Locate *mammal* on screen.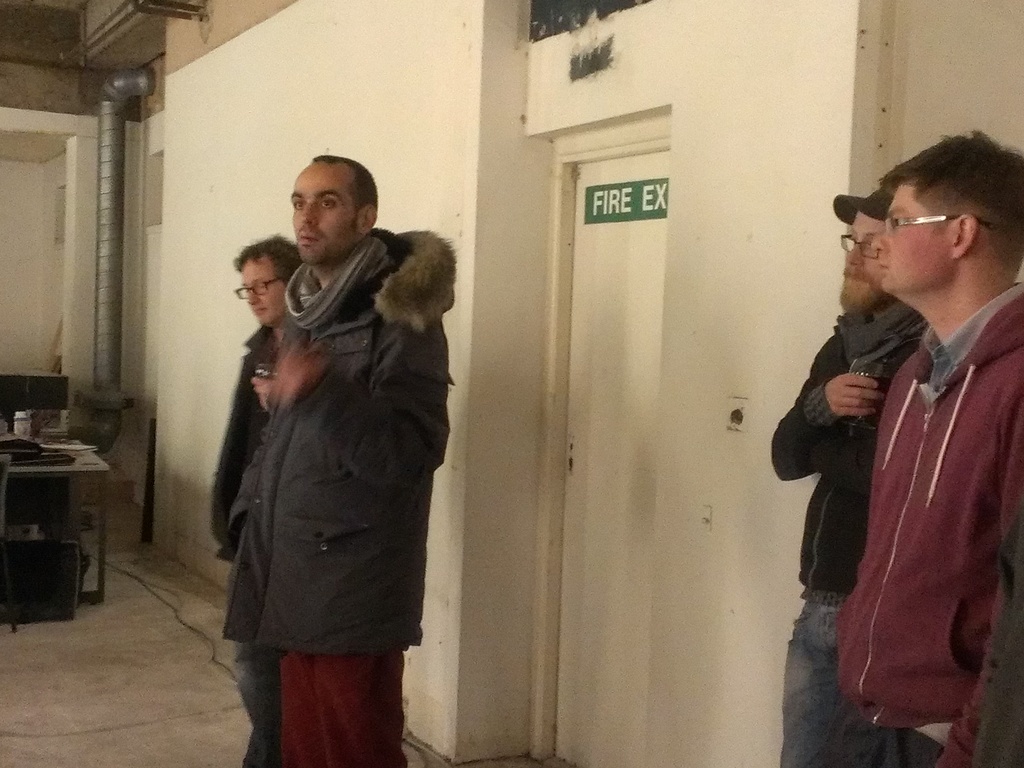
On screen at <bbox>769, 188, 932, 767</bbox>.
